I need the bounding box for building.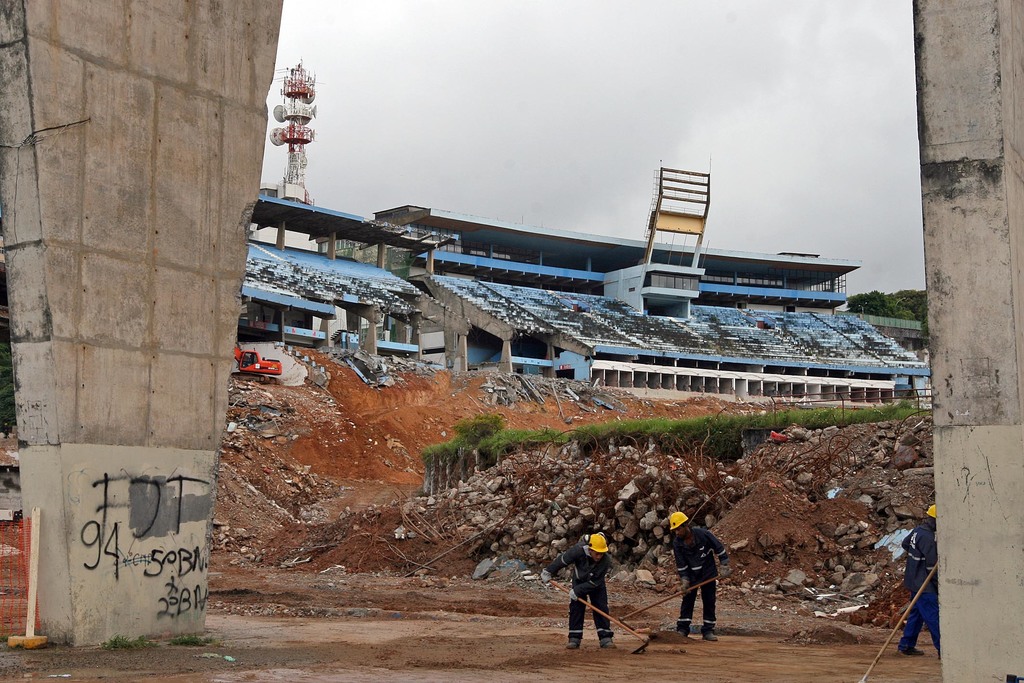
Here it is: x1=238 y1=161 x2=937 y2=404.
